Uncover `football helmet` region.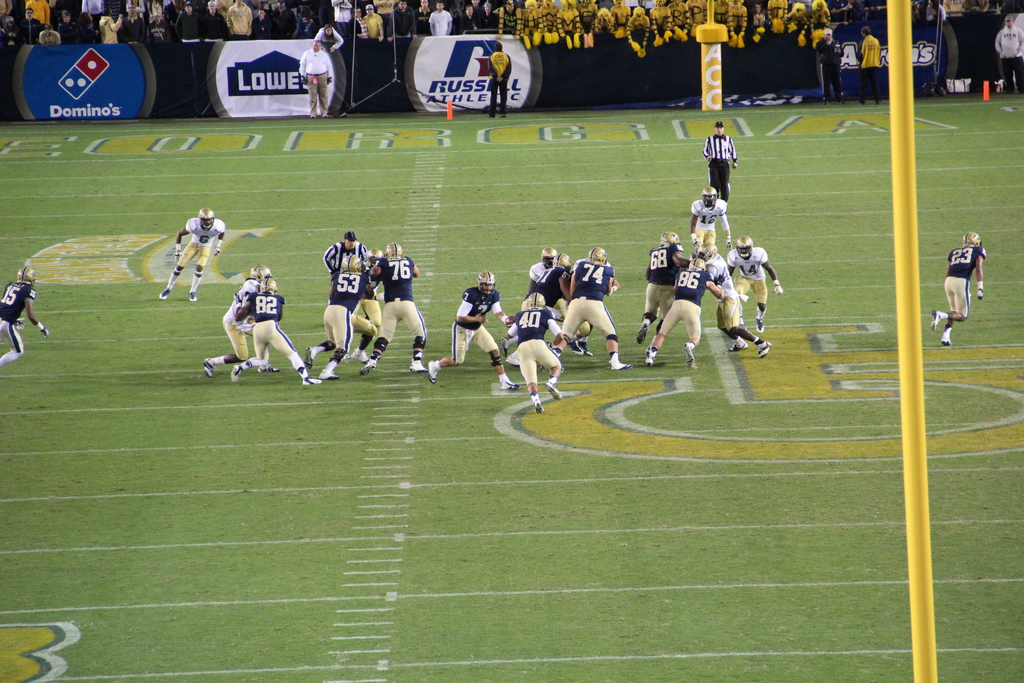
Uncovered: bbox(737, 233, 756, 261).
